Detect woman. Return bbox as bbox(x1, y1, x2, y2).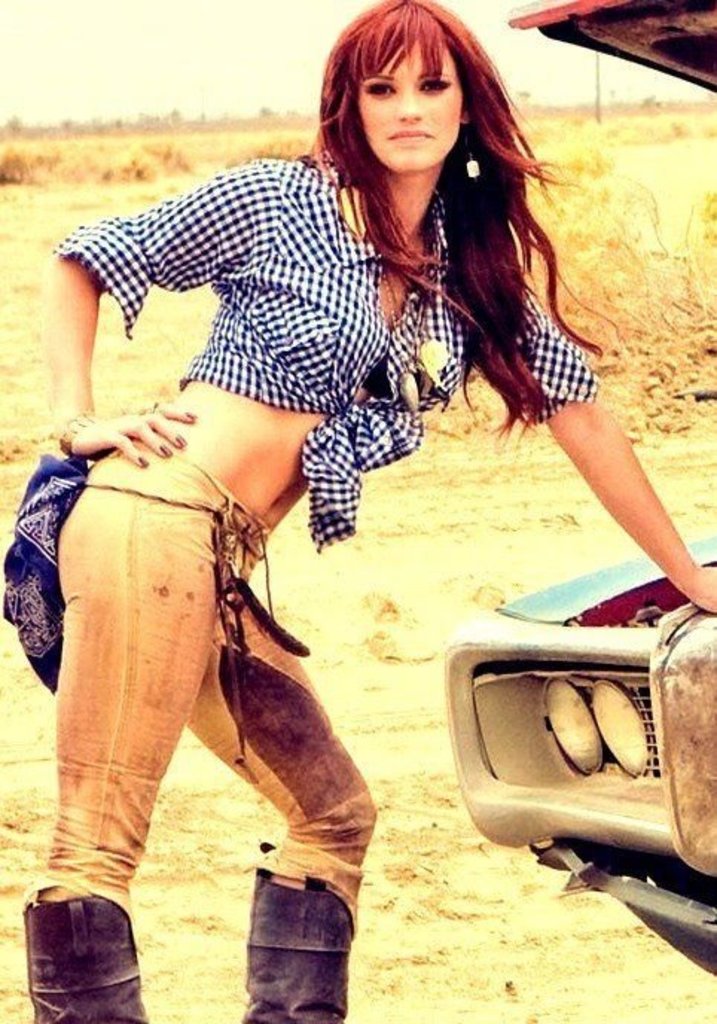
bbox(18, 0, 716, 1023).
